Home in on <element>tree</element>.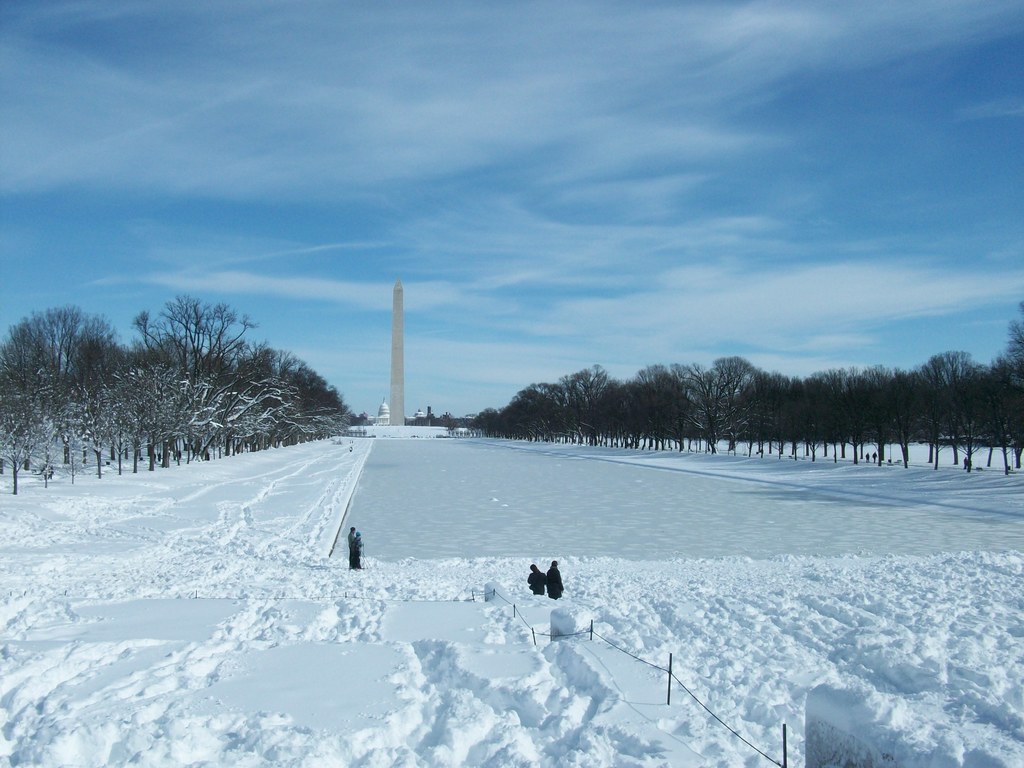
Homed in at select_region(0, 379, 84, 500).
